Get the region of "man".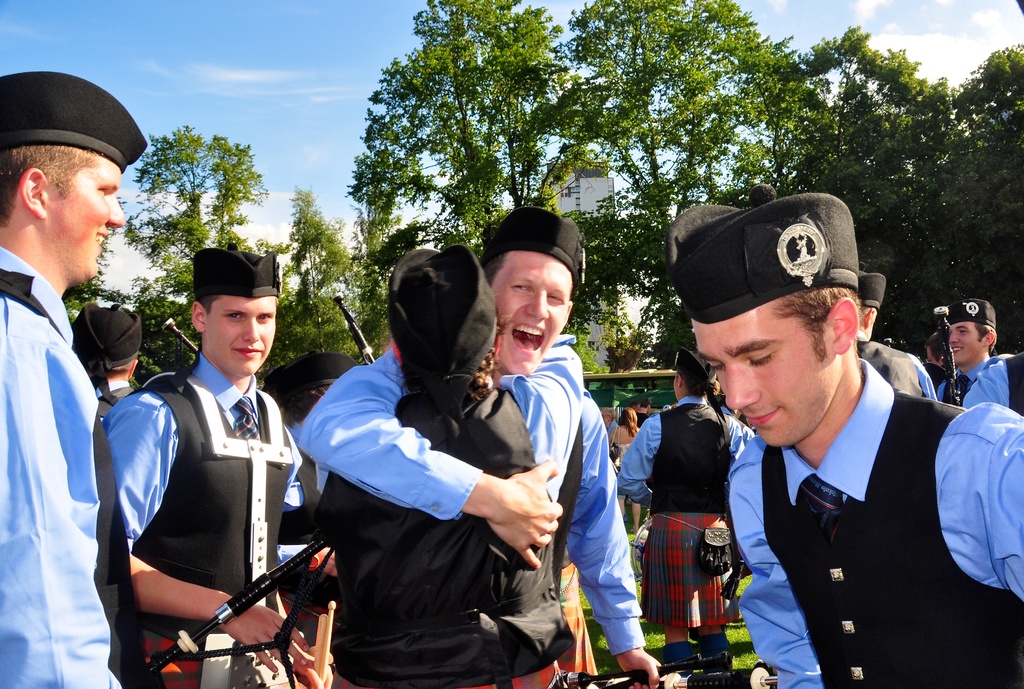
locate(681, 241, 988, 687).
